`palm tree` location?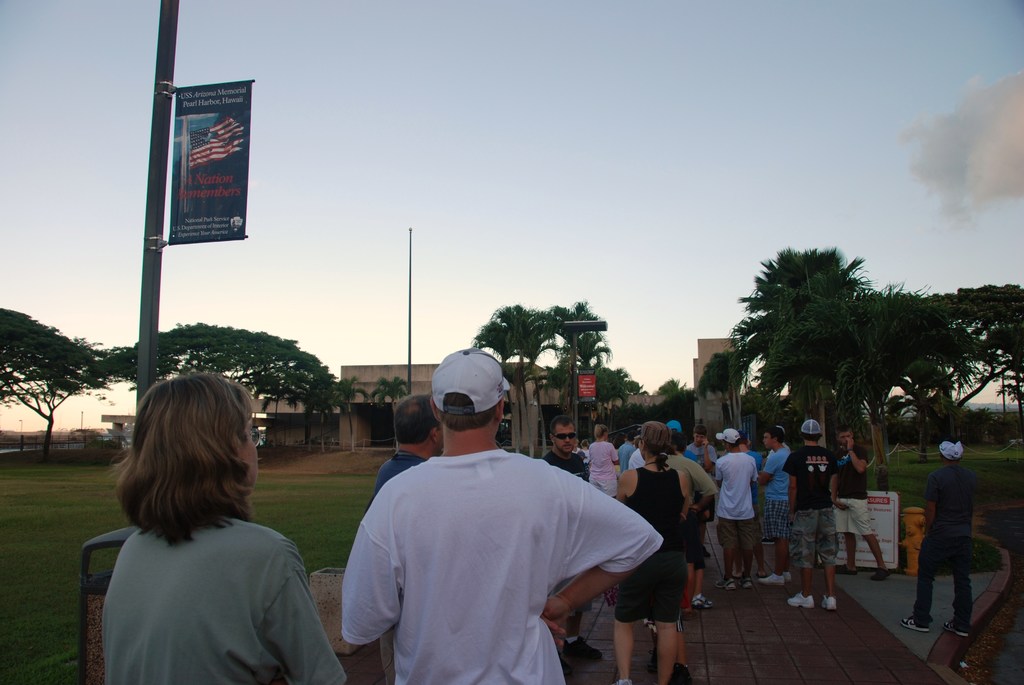
left=471, top=320, right=521, bottom=439
